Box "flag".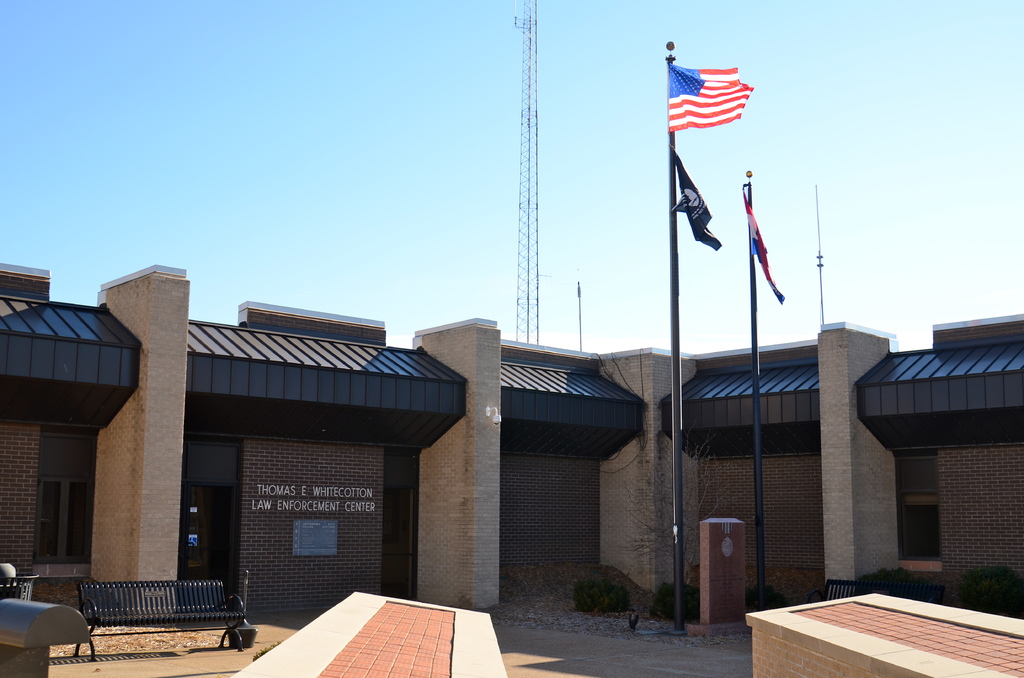
x1=663 y1=54 x2=749 y2=141.
